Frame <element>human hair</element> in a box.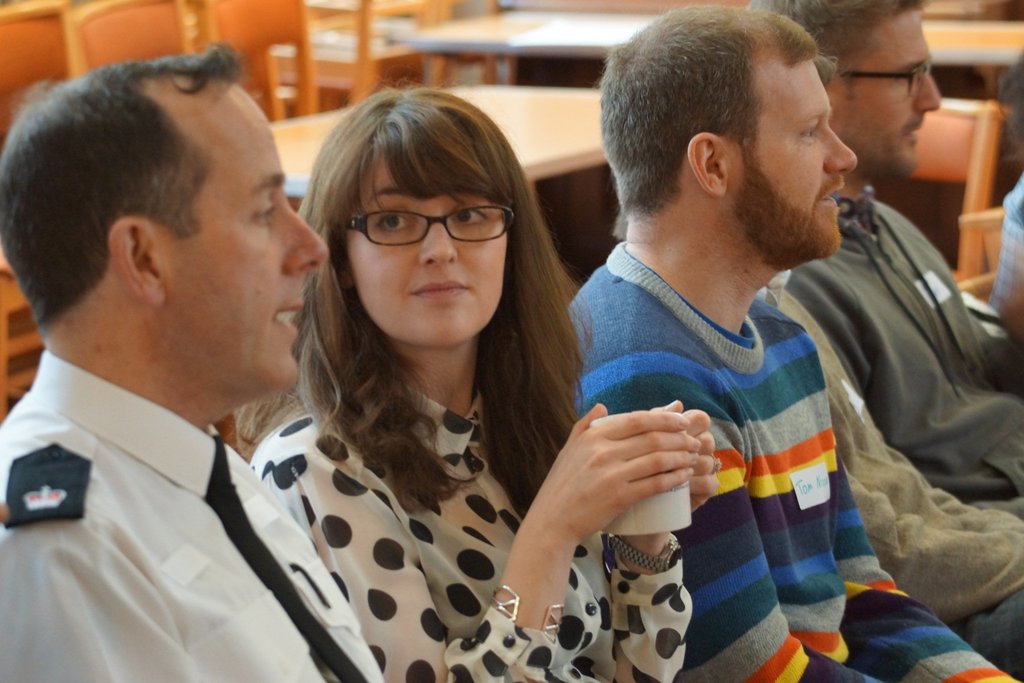
bbox(596, 0, 822, 240).
